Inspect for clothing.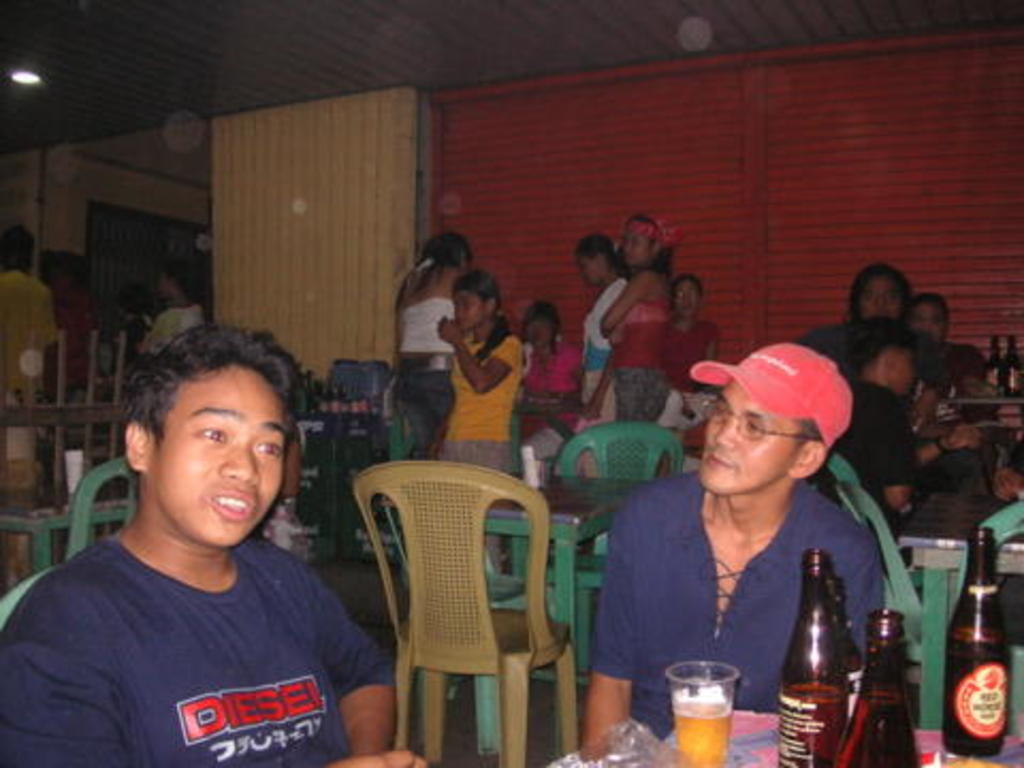
Inspection: {"x1": 0, "y1": 269, "x2": 58, "y2": 491}.
